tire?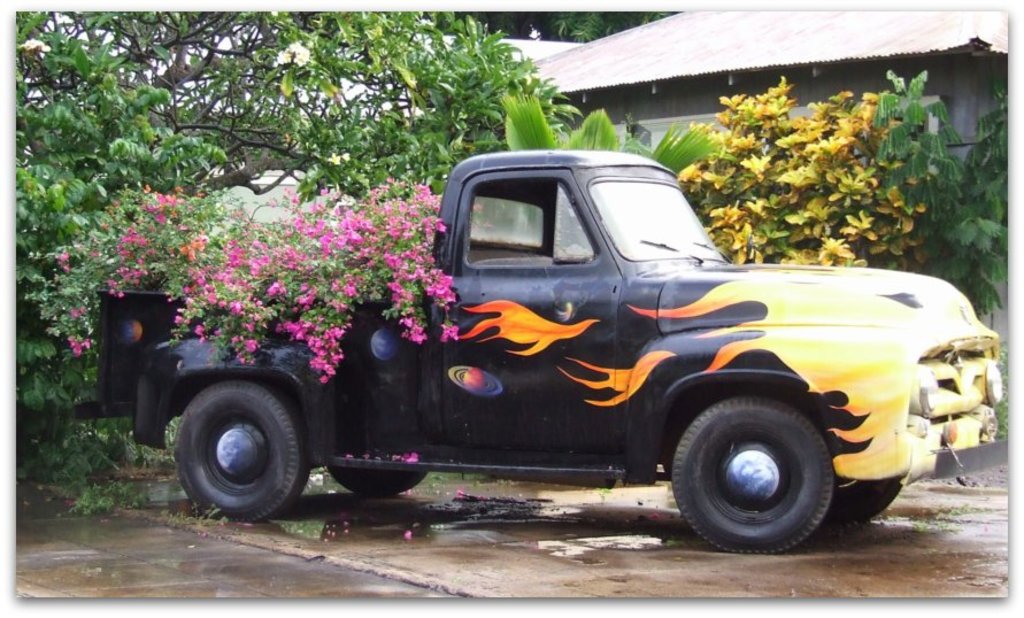
163/371/307/518
